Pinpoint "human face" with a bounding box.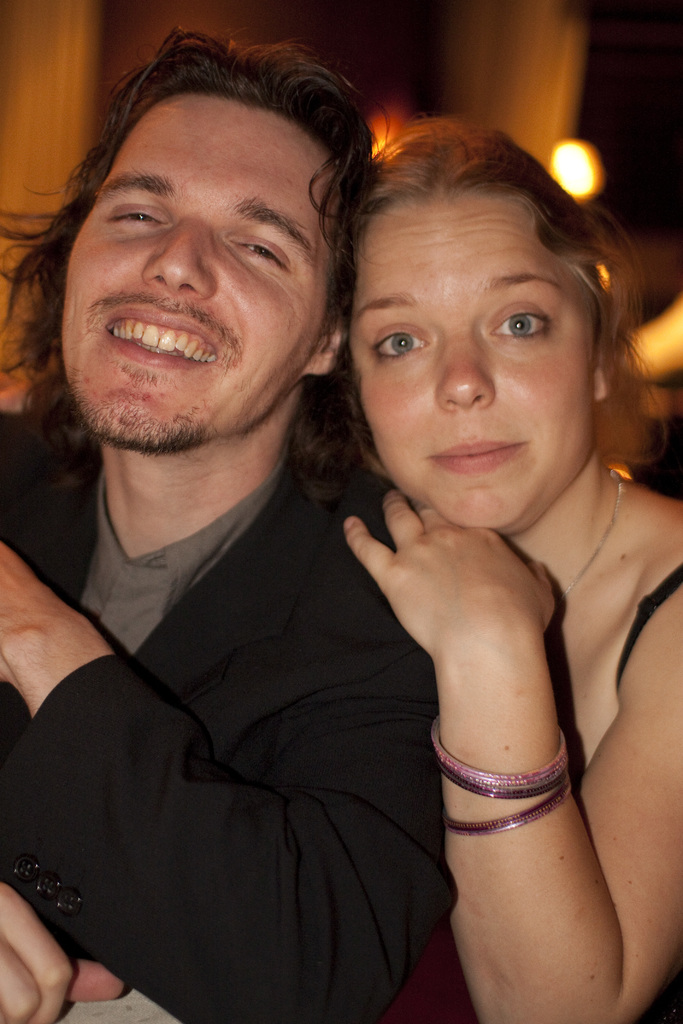
box(350, 193, 597, 525).
